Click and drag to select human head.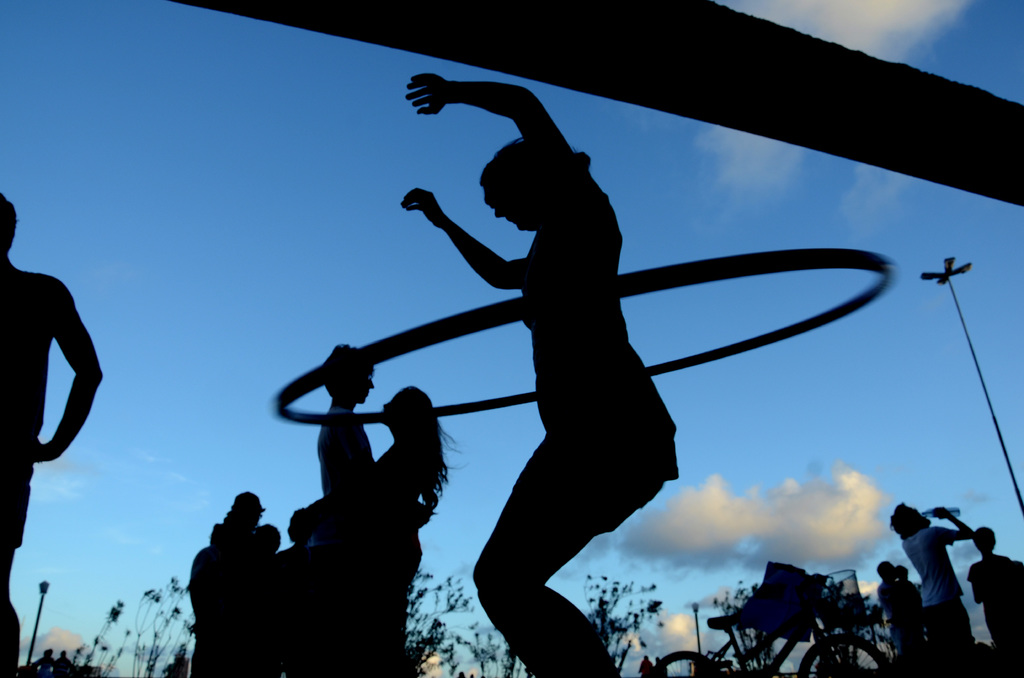
Selection: 0,192,16,259.
